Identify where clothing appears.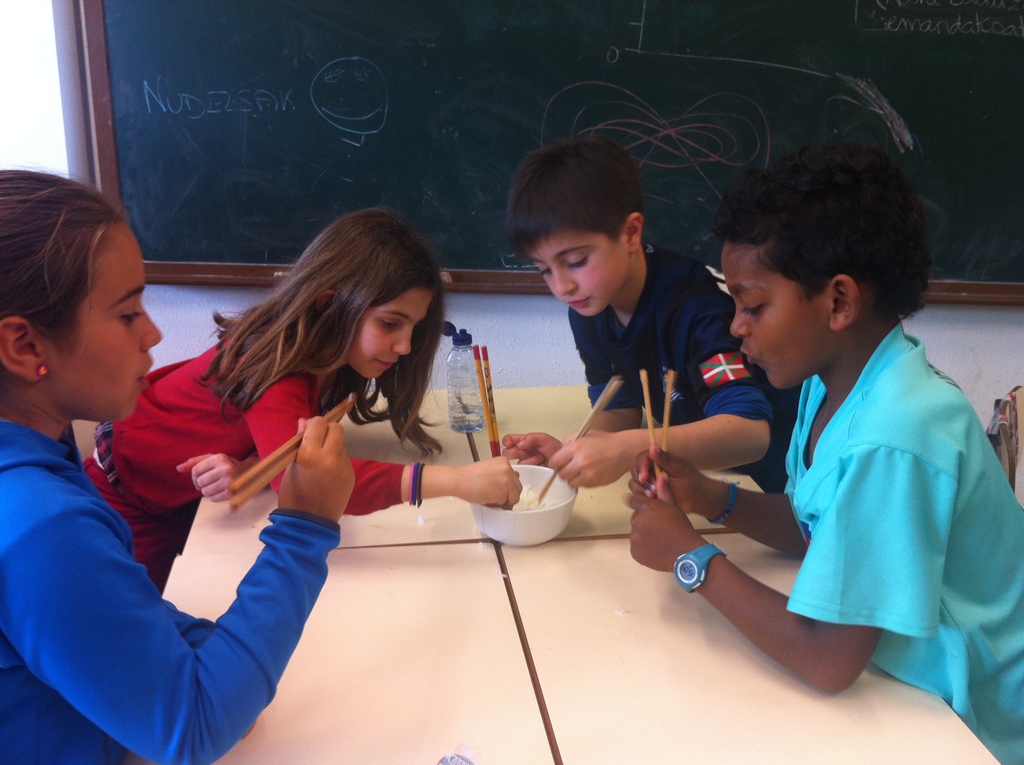
Appears at 566,241,801,499.
